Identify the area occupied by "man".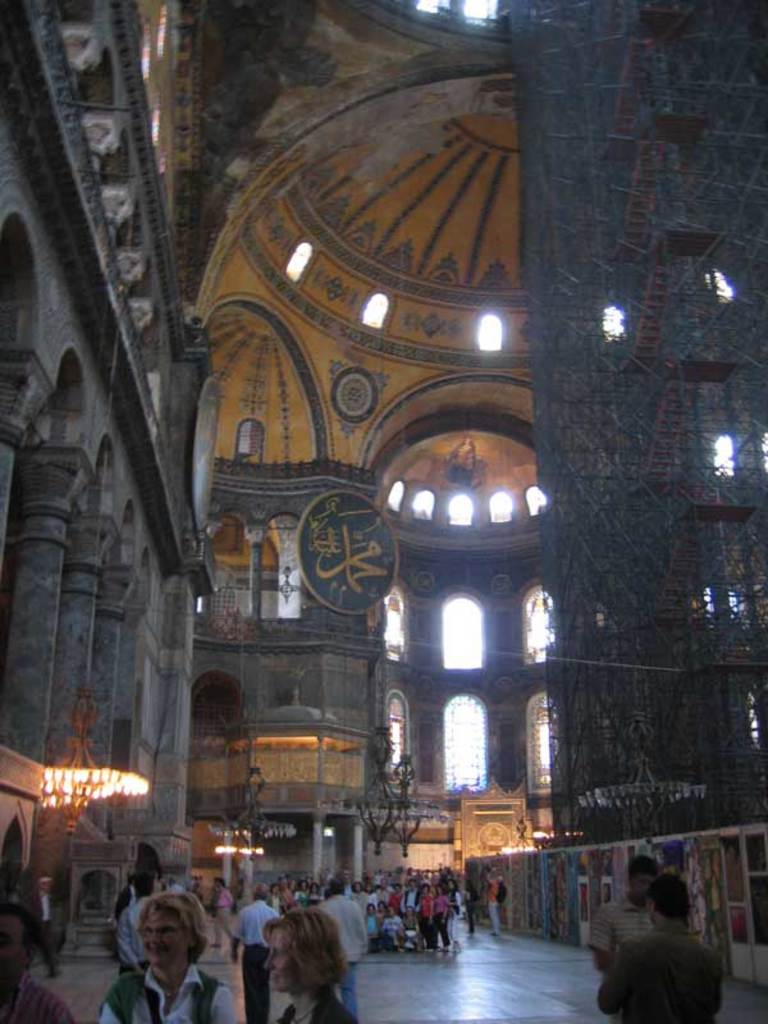
Area: (x1=0, y1=901, x2=78, y2=1023).
